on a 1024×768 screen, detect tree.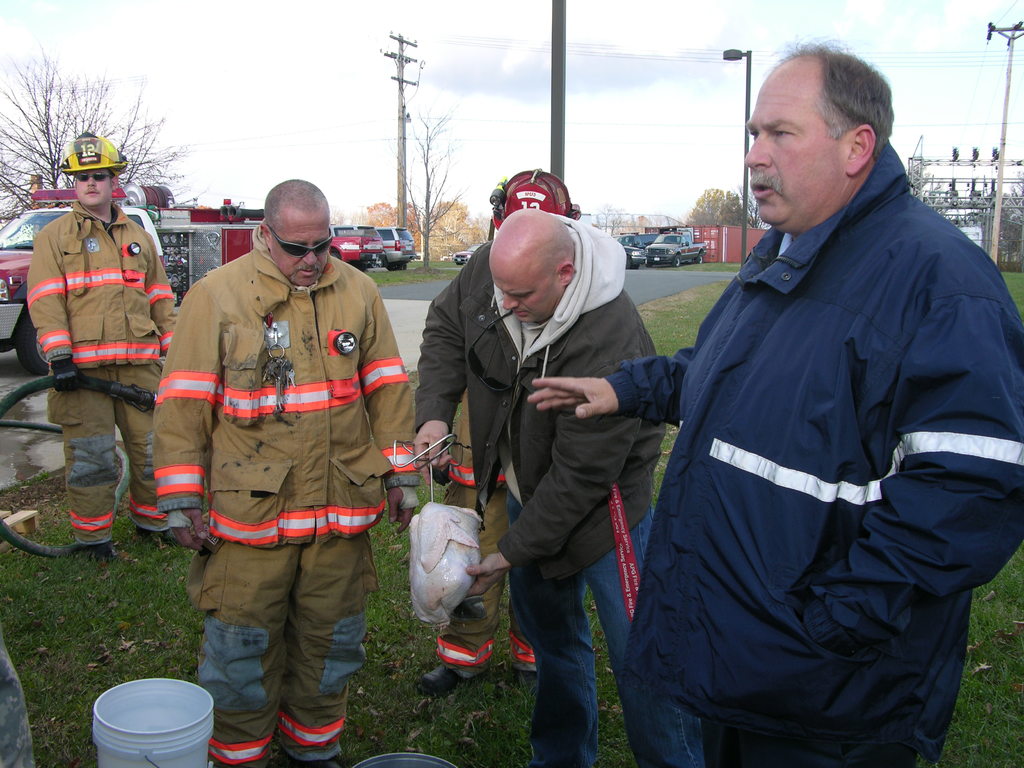
{"left": 387, "top": 103, "right": 472, "bottom": 269}.
